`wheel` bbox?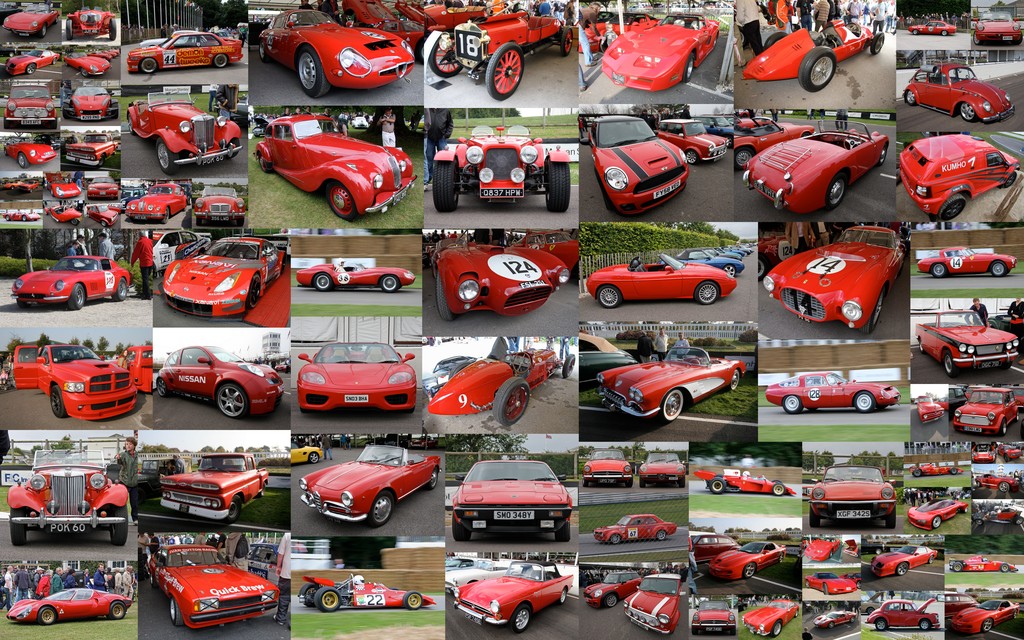
region(156, 379, 169, 399)
